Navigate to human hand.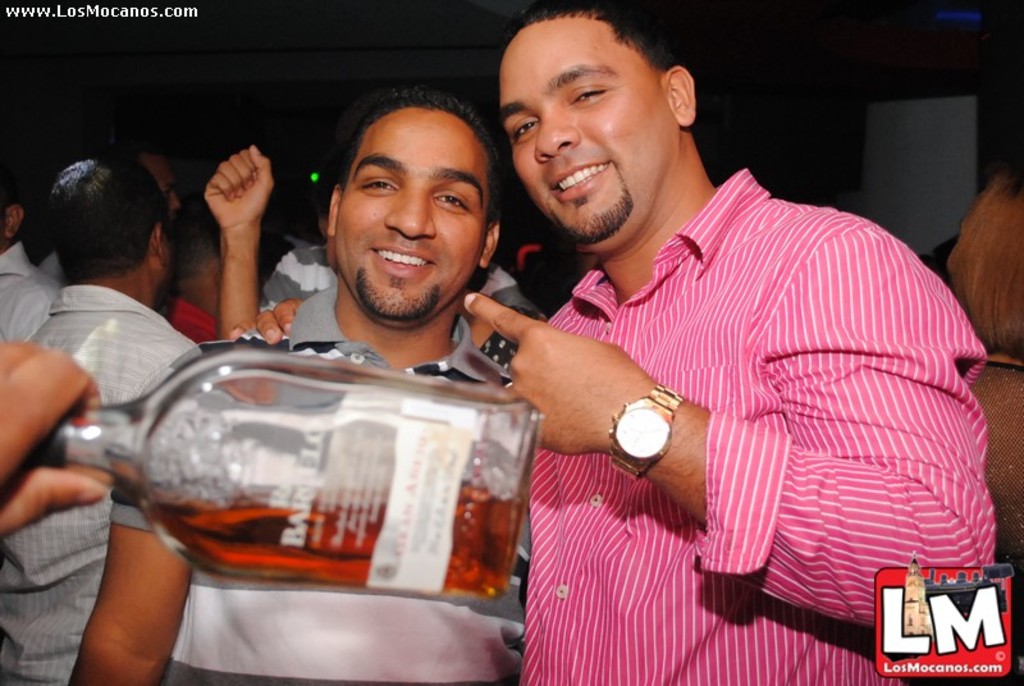
Navigation target: (left=463, top=294, right=652, bottom=457).
